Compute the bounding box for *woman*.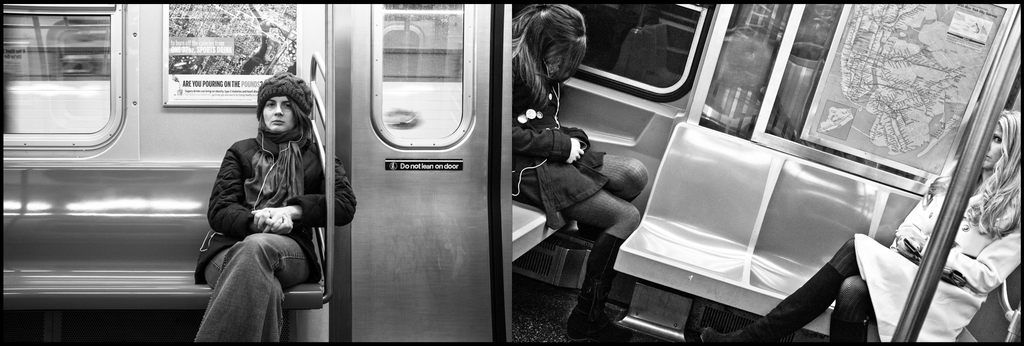
(left=187, top=63, right=331, bottom=342).
